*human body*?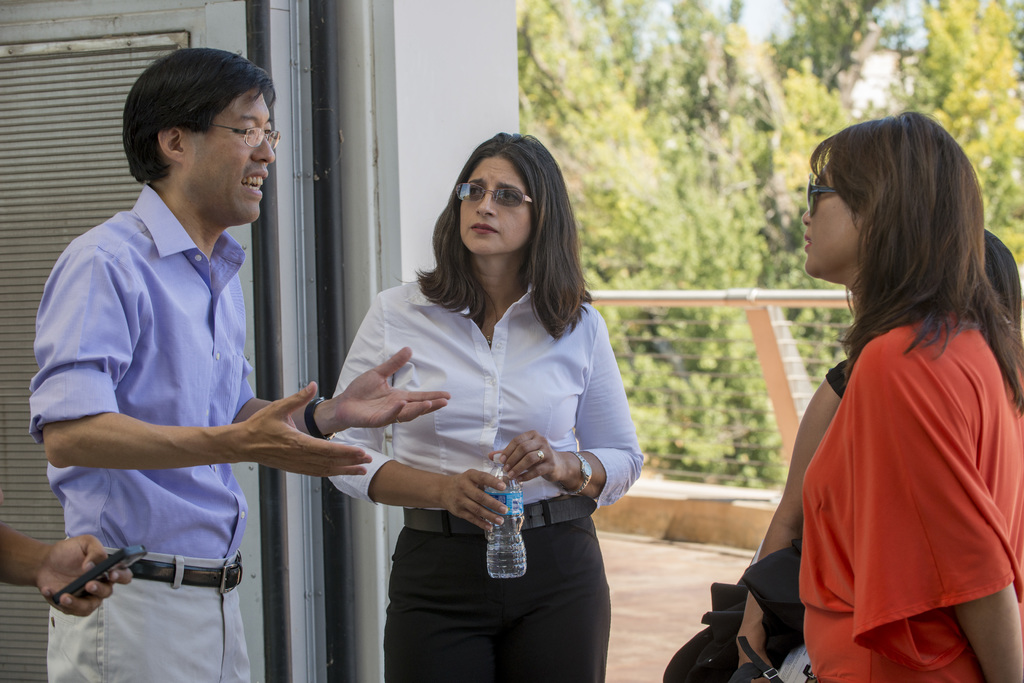
x1=740 y1=113 x2=1023 y2=682
